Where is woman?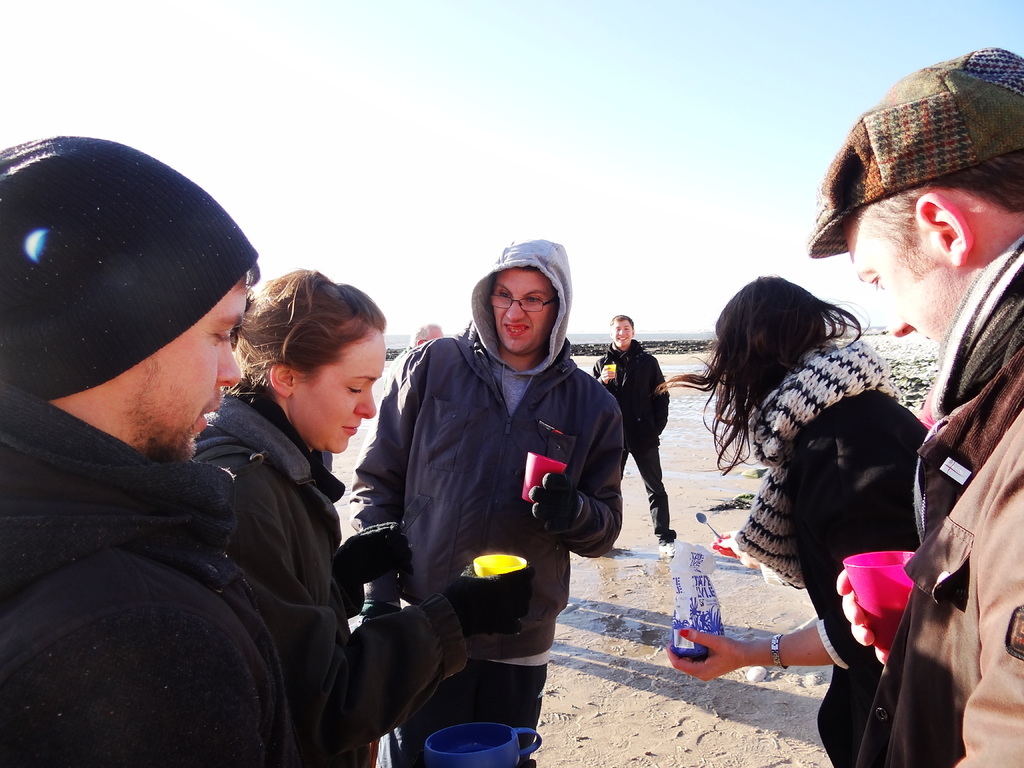
191/268/531/767.
